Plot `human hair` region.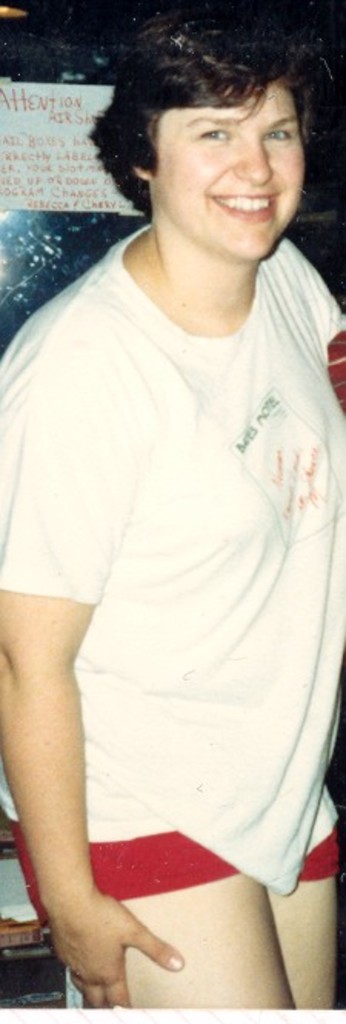
Plotted at Rect(78, 22, 323, 251).
